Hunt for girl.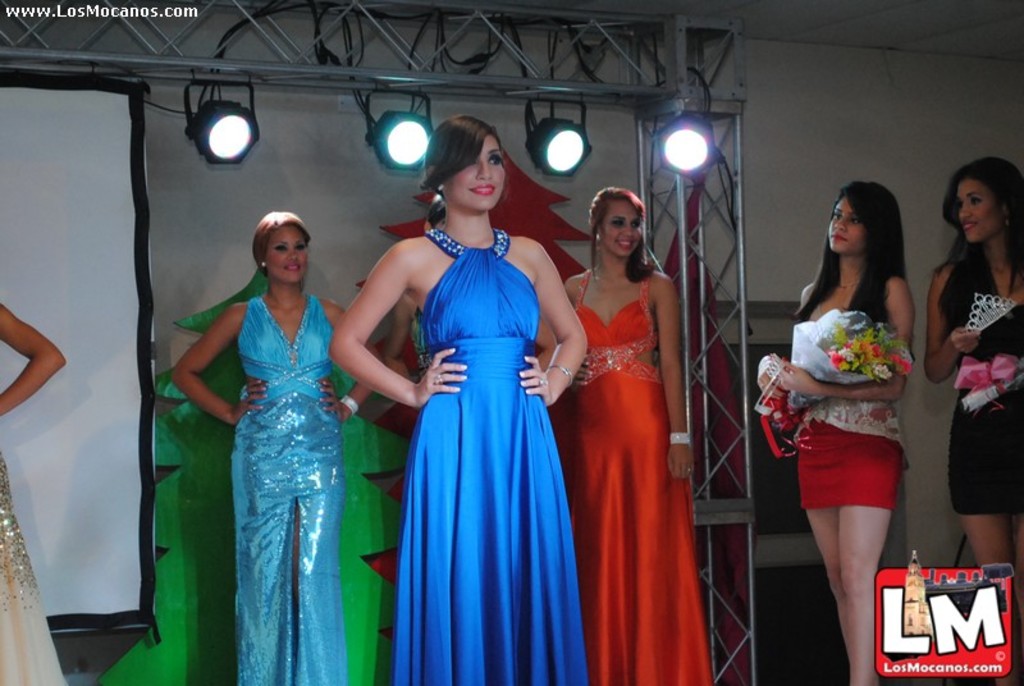
Hunted down at left=547, top=182, right=713, bottom=685.
